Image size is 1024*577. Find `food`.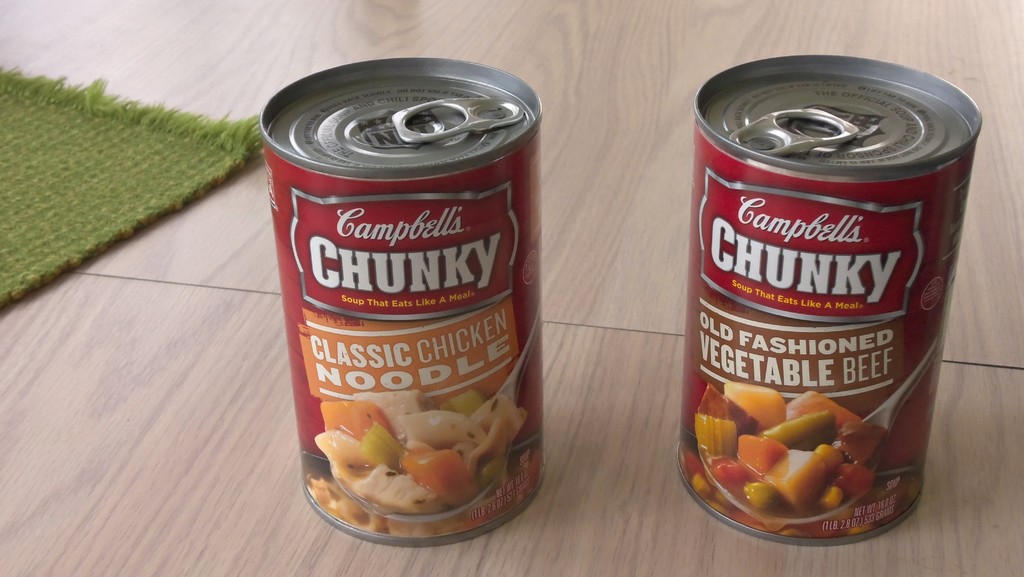
detection(676, 406, 705, 500).
